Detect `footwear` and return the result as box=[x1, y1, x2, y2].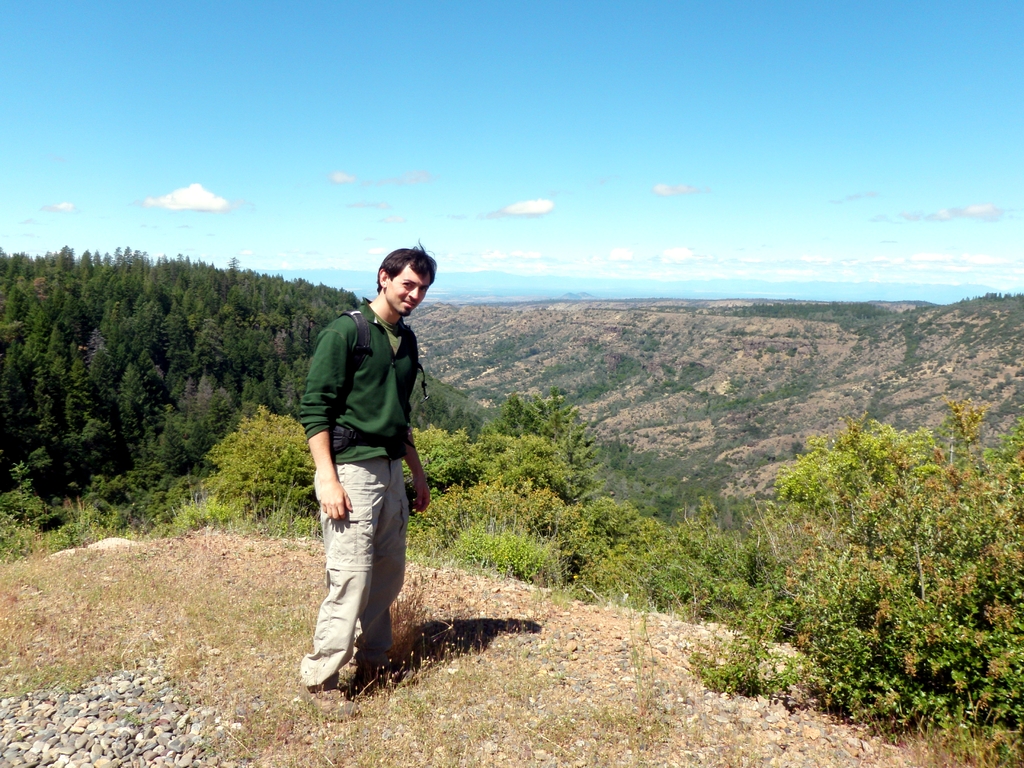
box=[357, 661, 419, 684].
